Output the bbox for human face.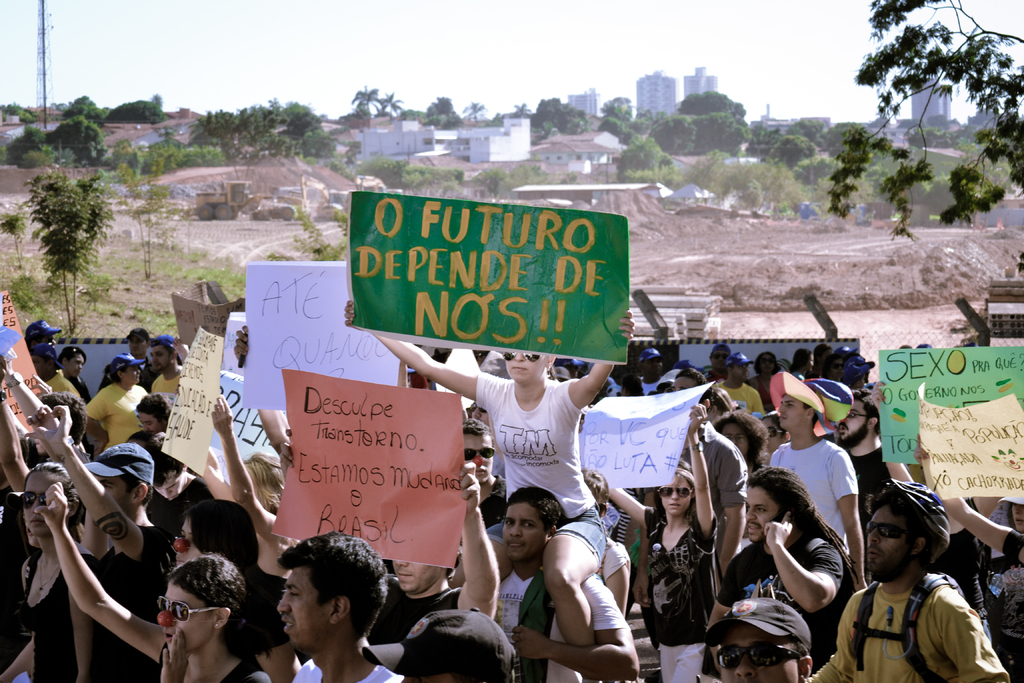
<bbox>389, 559, 450, 594</bbox>.
